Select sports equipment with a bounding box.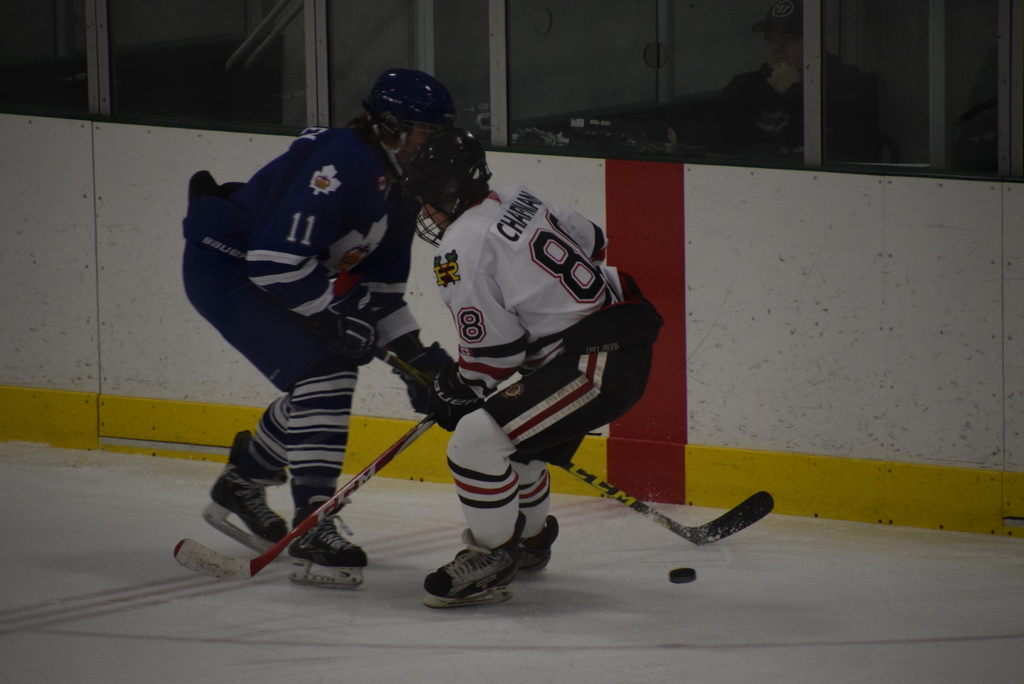
select_region(509, 511, 557, 574).
